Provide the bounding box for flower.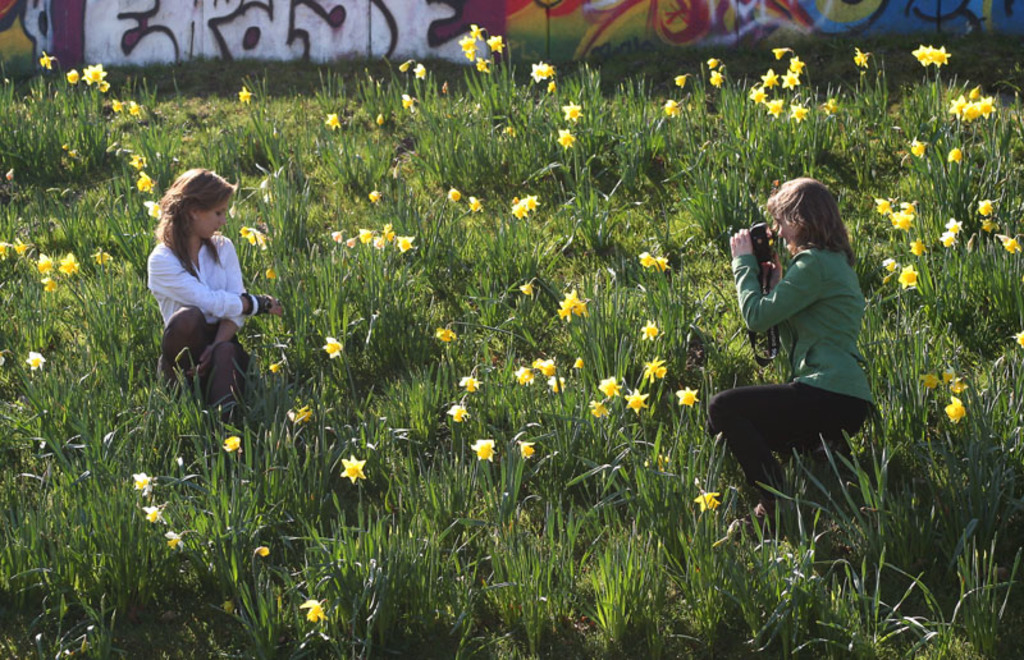
(1004,233,1023,253).
